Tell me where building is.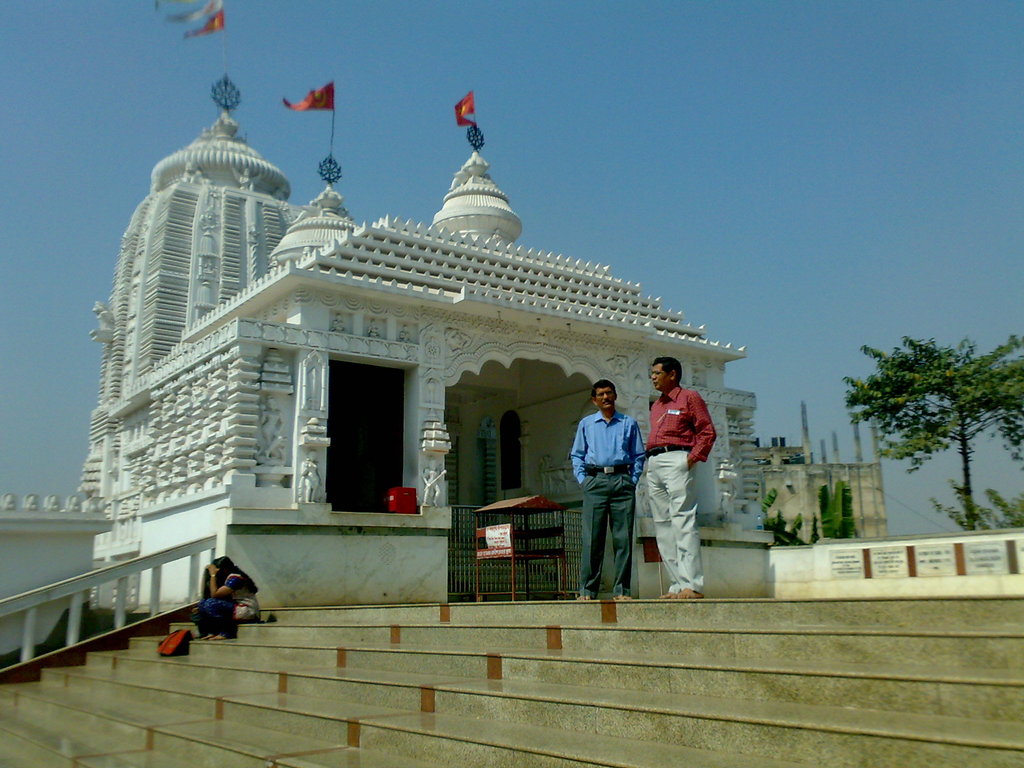
building is at region(72, 69, 770, 605).
